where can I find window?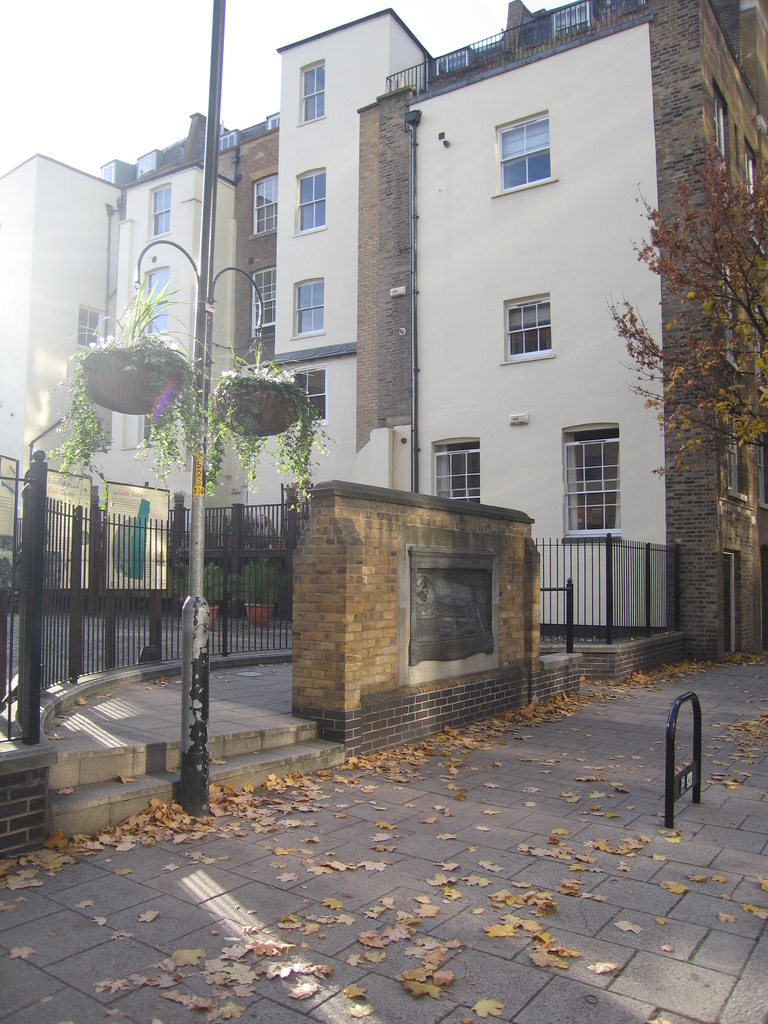
You can find it at rect(298, 59, 326, 125).
